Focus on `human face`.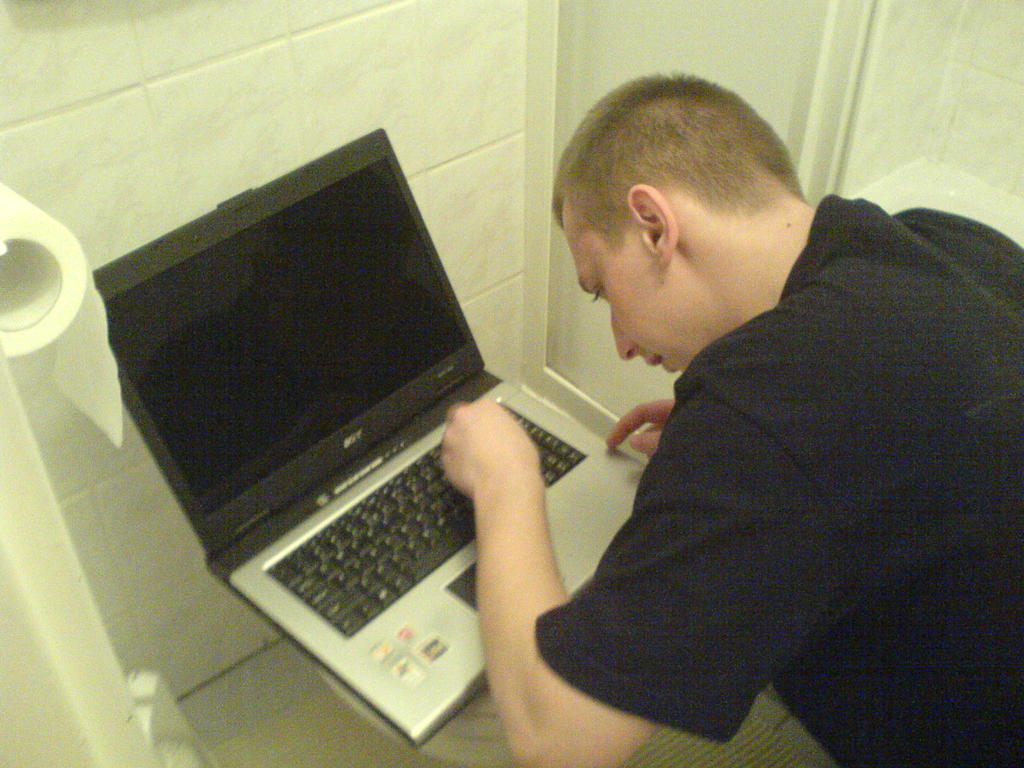
Focused at 559, 200, 714, 371.
